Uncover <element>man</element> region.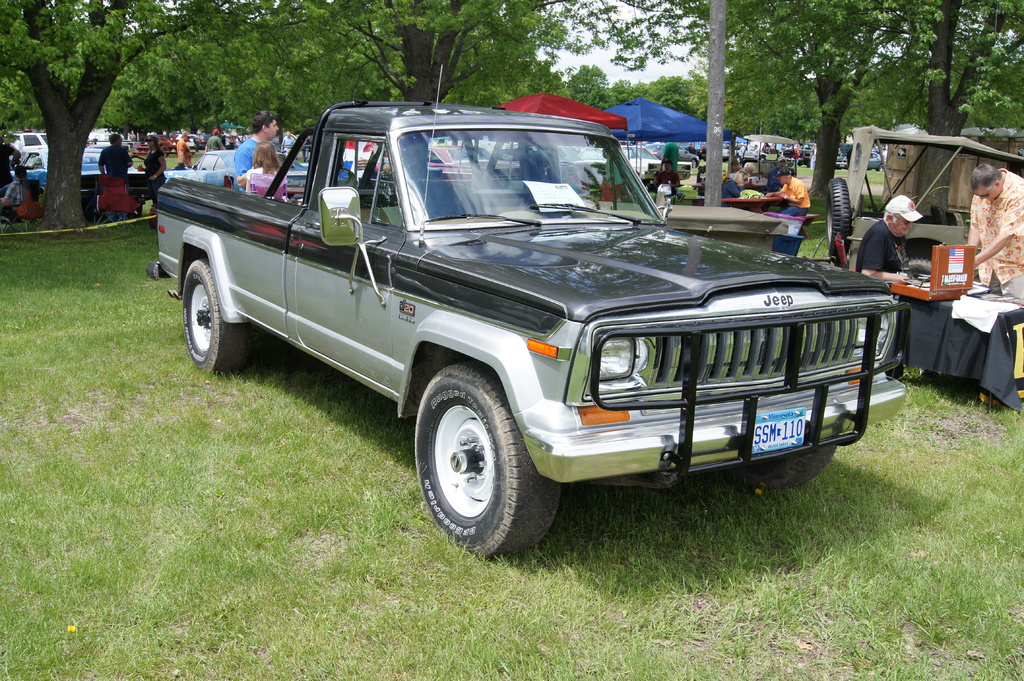
Uncovered: (170, 130, 191, 168).
